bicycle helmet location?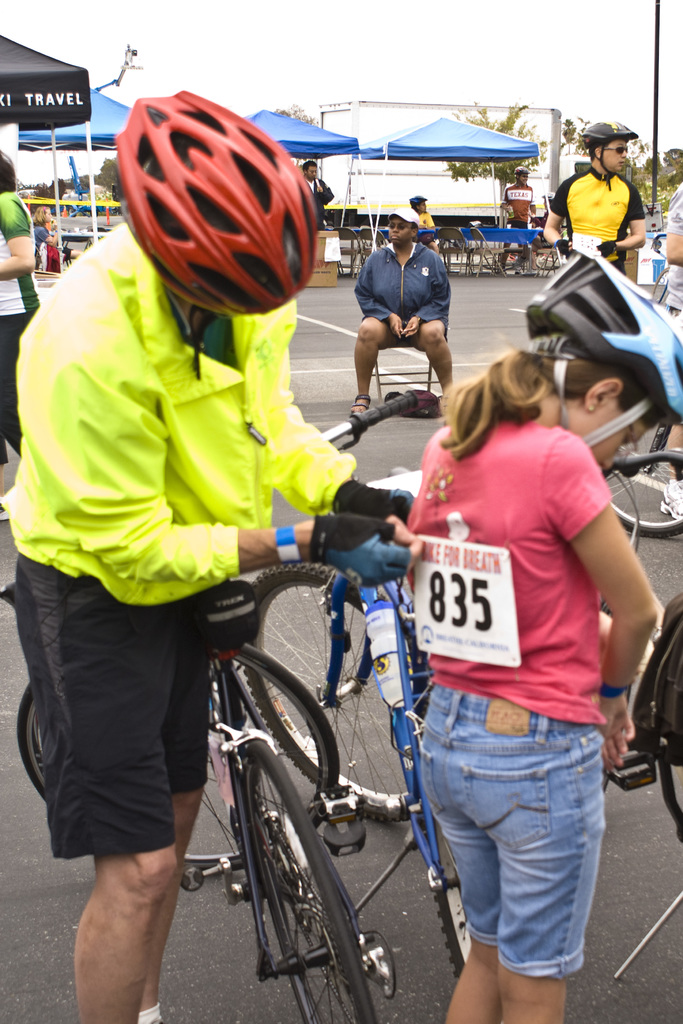
rect(111, 97, 325, 312)
